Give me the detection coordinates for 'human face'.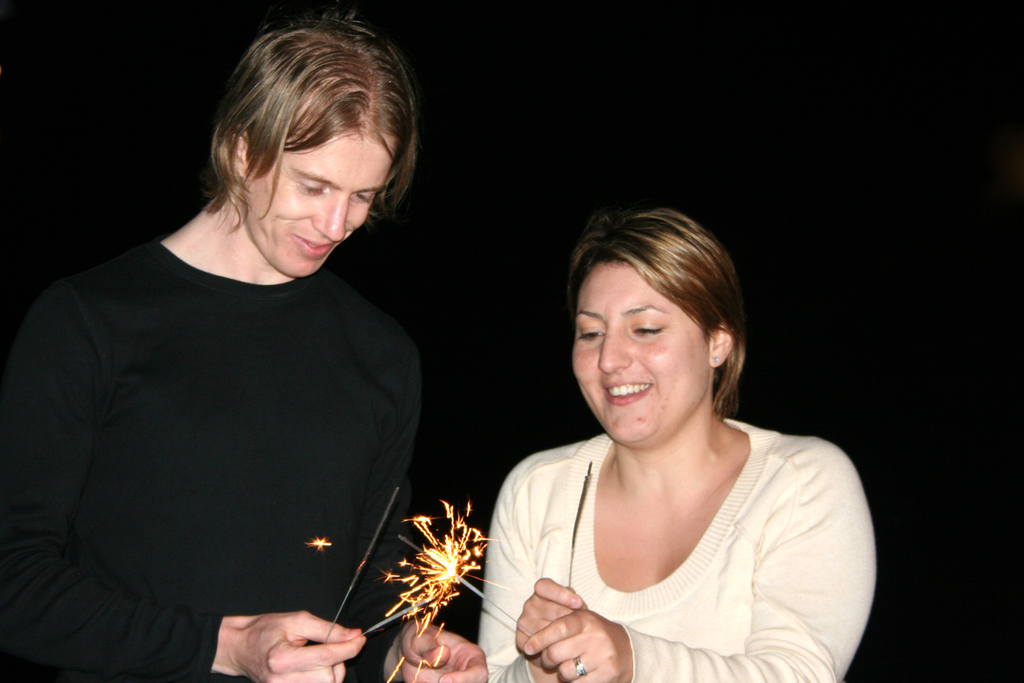
[201,16,434,312].
